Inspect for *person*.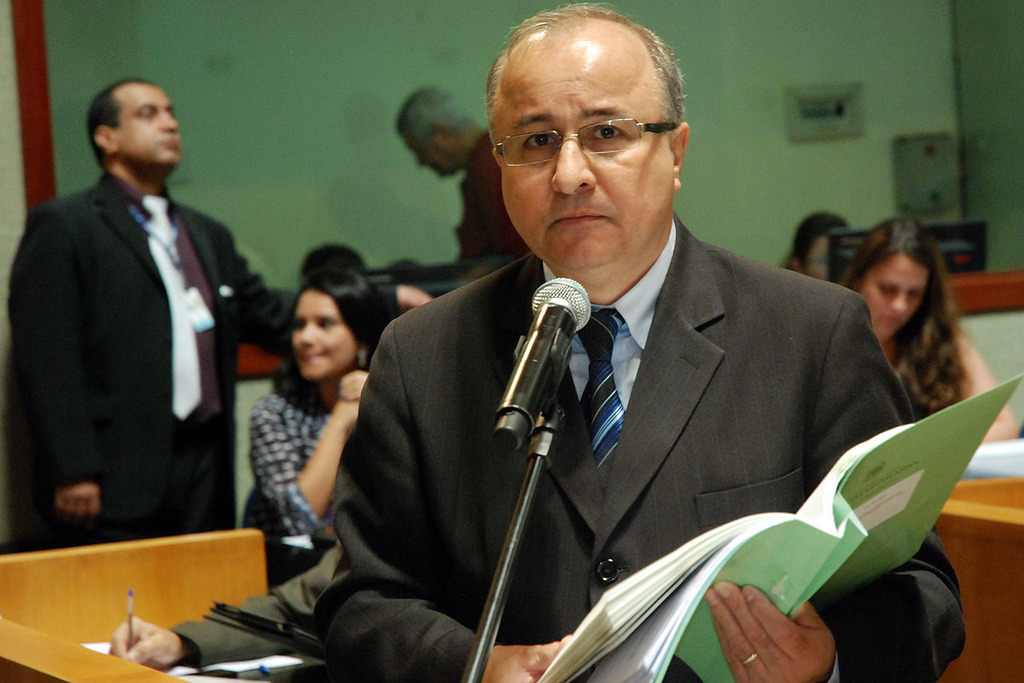
Inspection: {"x1": 296, "y1": 243, "x2": 374, "y2": 281}.
